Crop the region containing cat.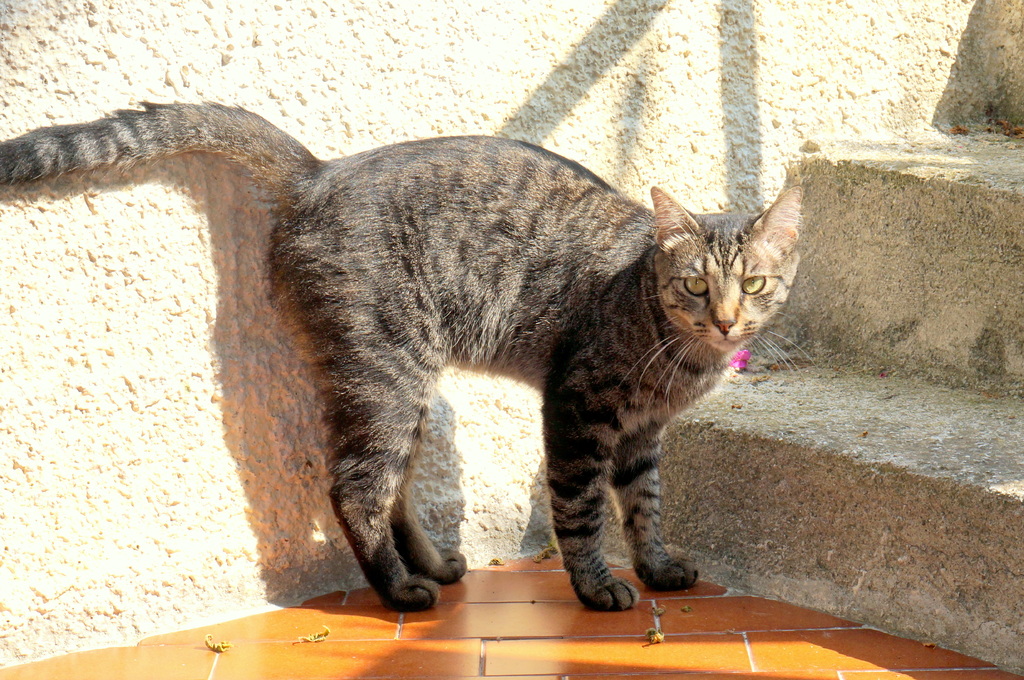
Crop region: [left=0, top=99, right=808, bottom=615].
